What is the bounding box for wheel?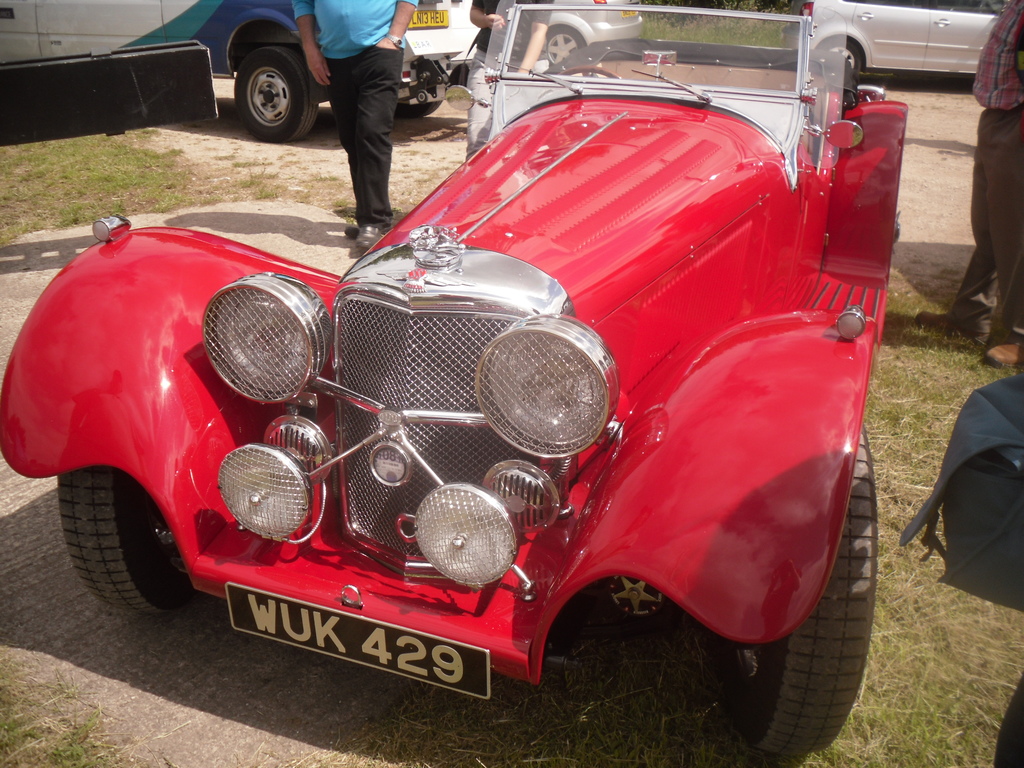
x1=710, y1=415, x2=884, y2=755.
